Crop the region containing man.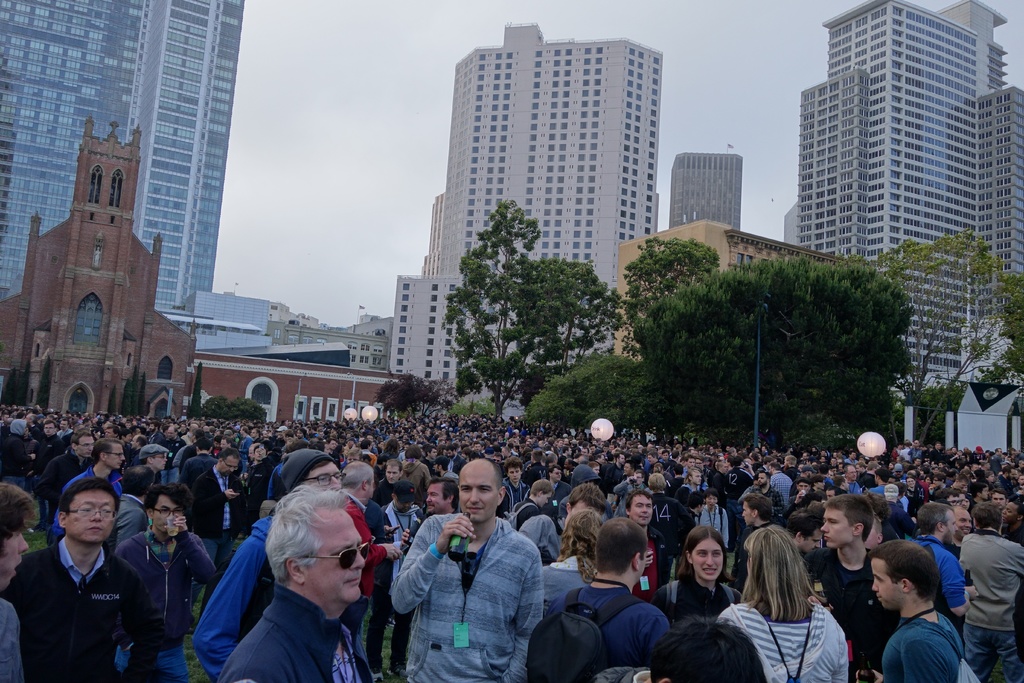
Crop region: detection(348, 434, 348, 438).
